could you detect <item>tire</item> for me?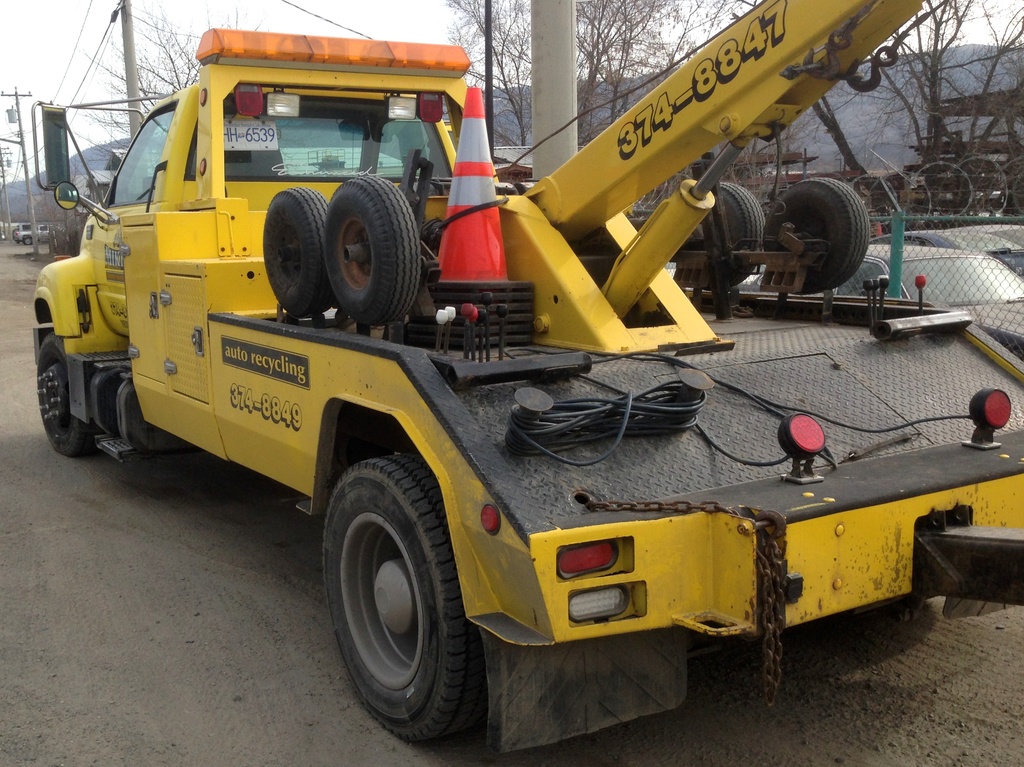
Detection result: 20 233 33 246.
